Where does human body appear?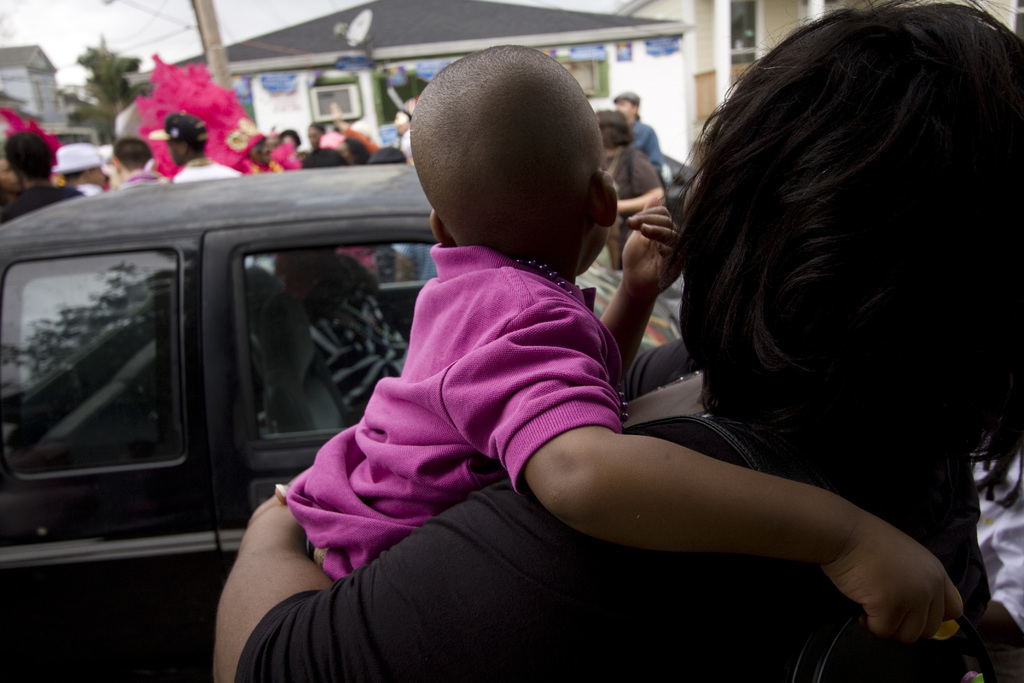
Appears at 602 140 669 272.
